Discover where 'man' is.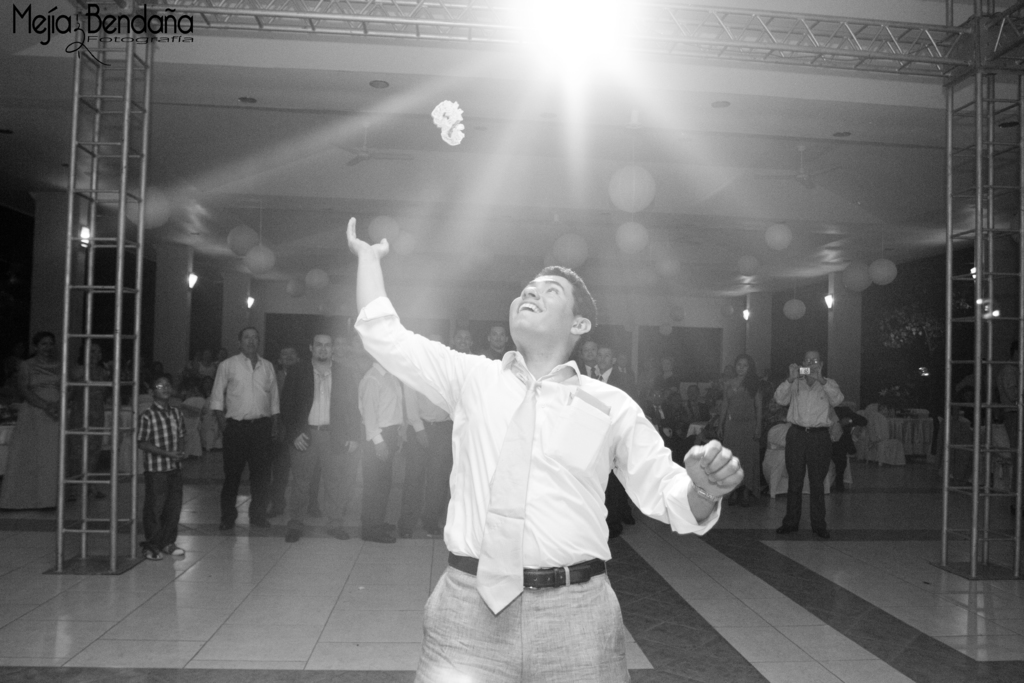
Discovered at bbox=(342, 216, 746, 682).
